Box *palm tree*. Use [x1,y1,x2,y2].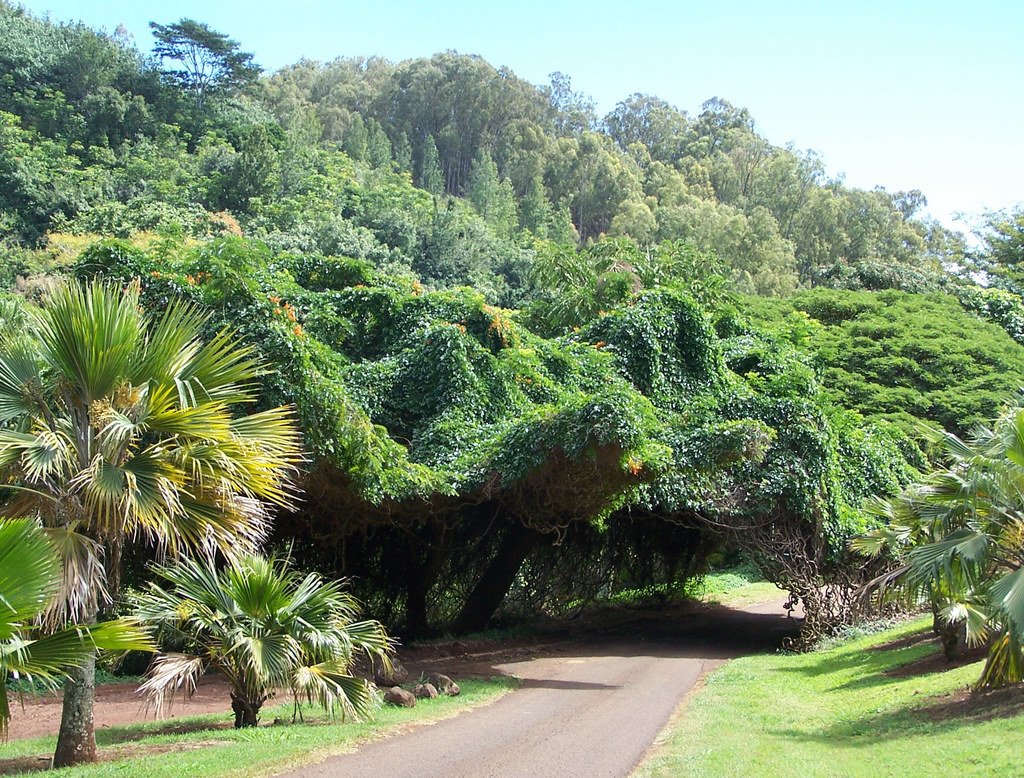
[842,401,1023,693].
